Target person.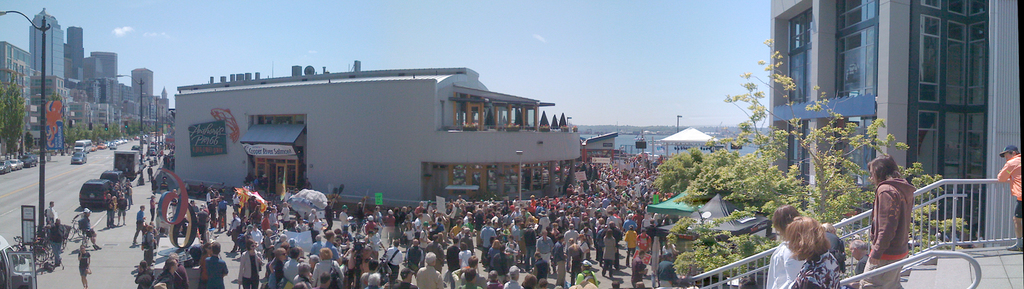
Target region: 83/210/98/251.
